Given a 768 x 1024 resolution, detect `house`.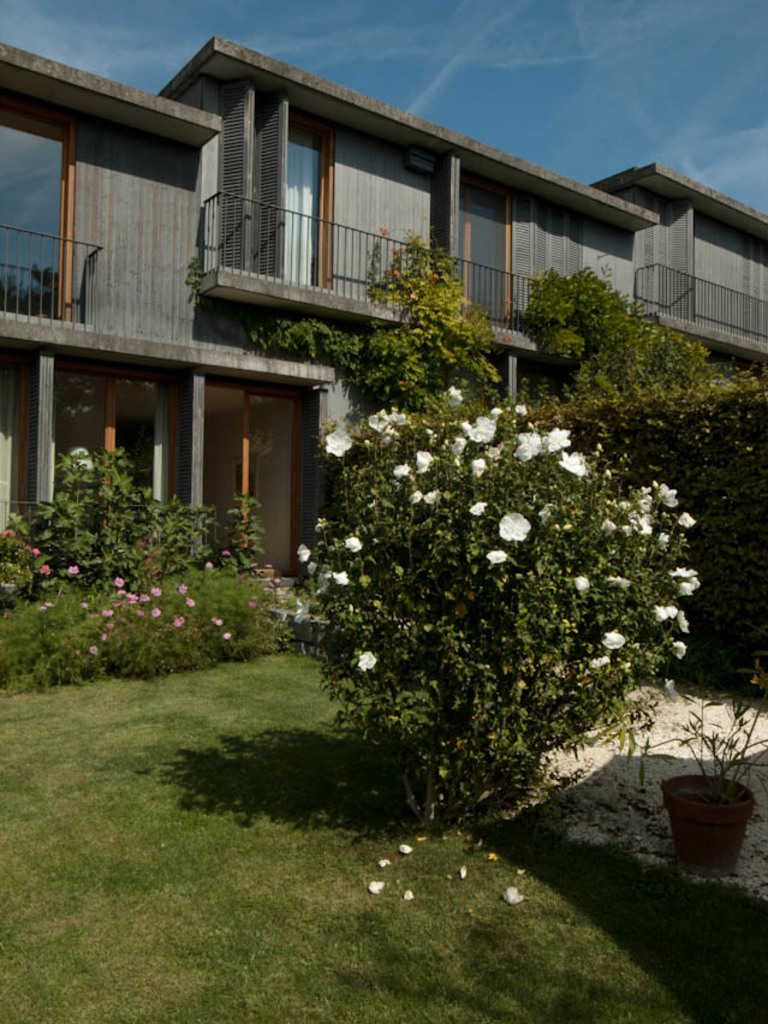
crop(0, 83, 212, 538).
